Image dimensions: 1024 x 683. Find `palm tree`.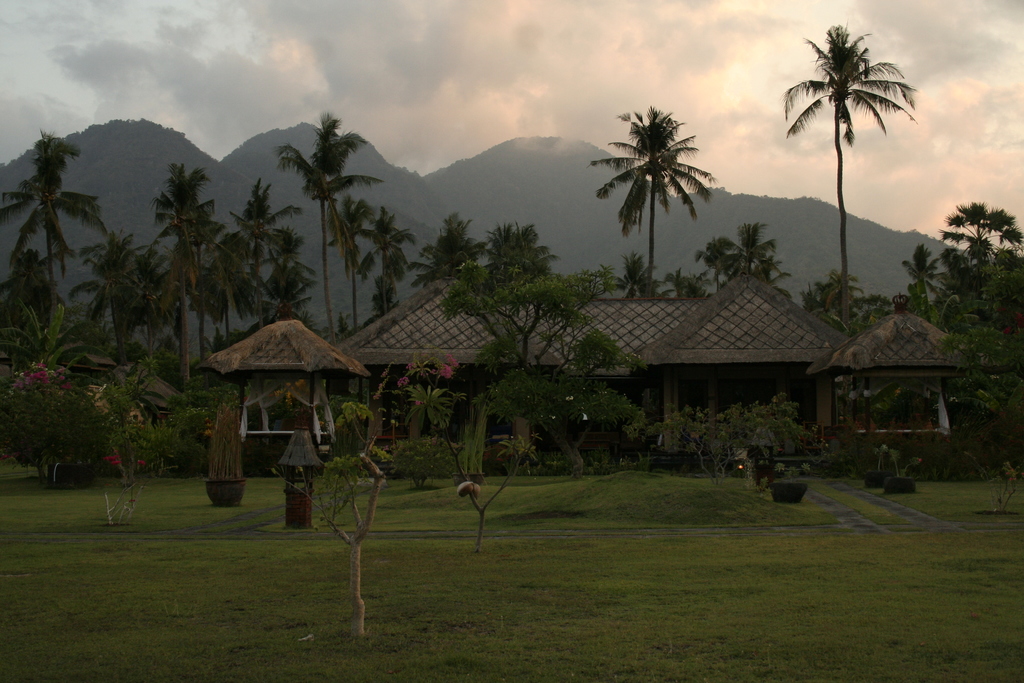
bbox(0, 139, 90, 317).
